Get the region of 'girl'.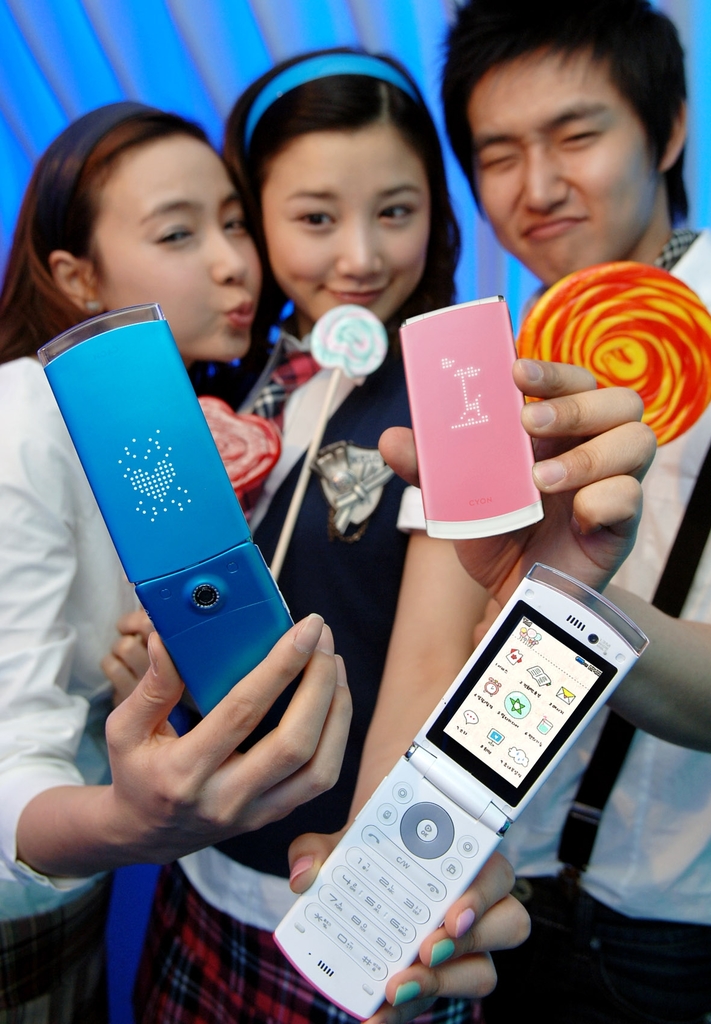
x1=186 y1=49 x2=530 y2=1014.
